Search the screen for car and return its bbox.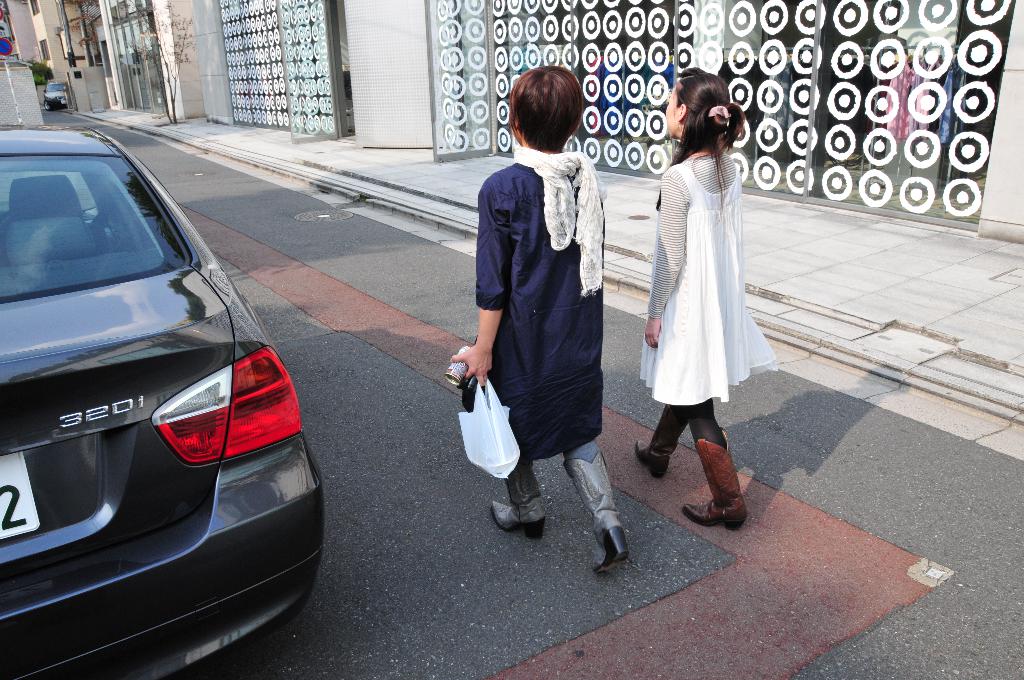
Found: 45, 75, 68, 110.
